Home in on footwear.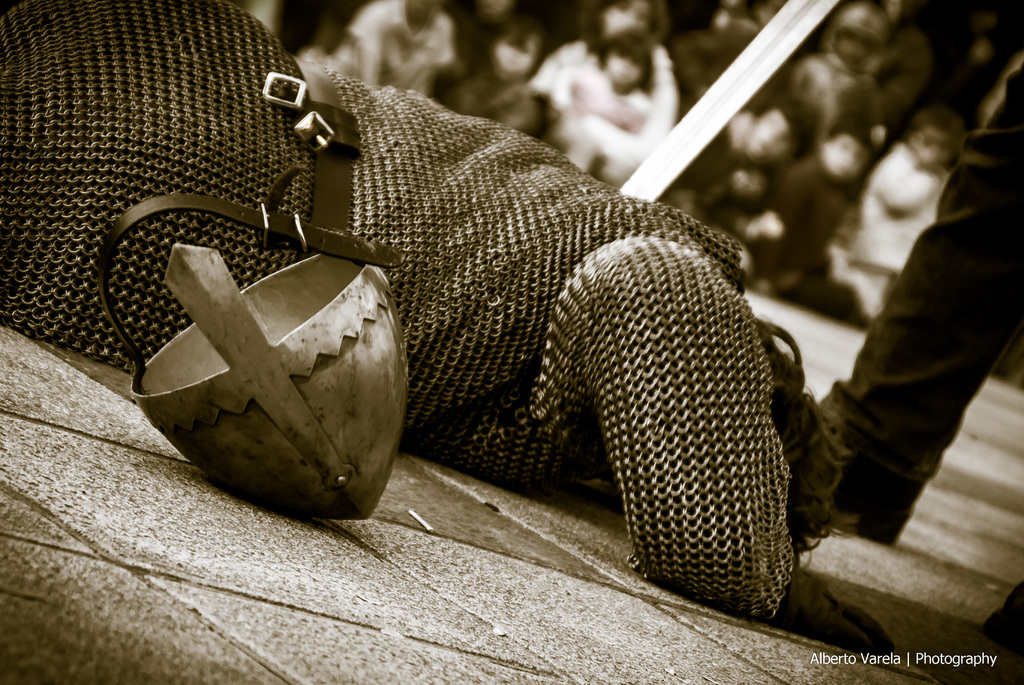
Homed in at <bbox>826, 450, 924, 549</bbox>.
